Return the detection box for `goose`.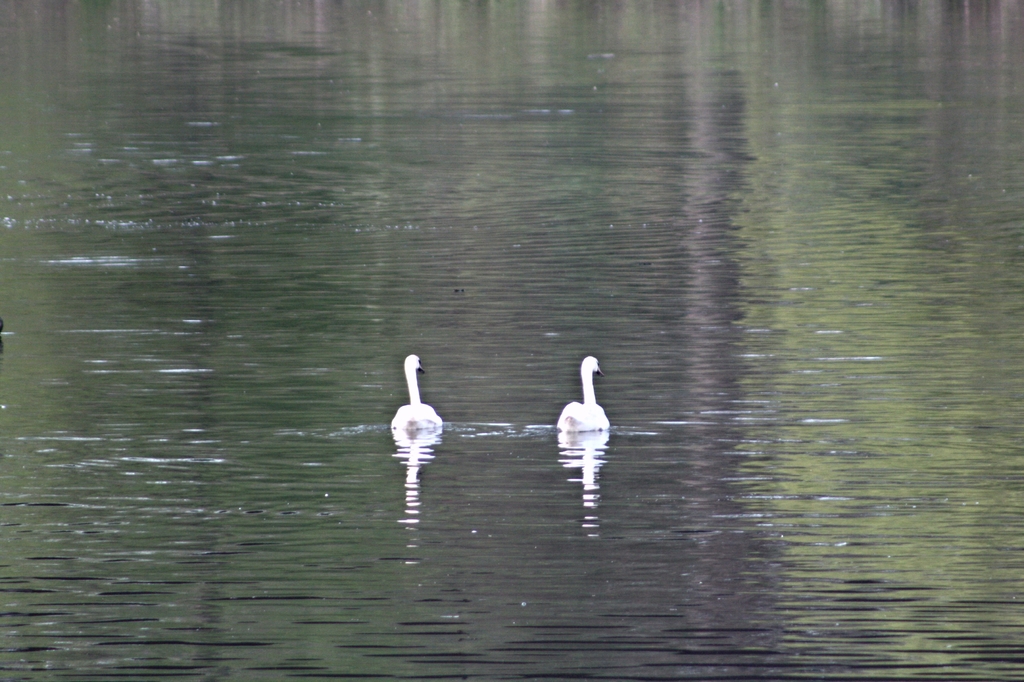
rect(394, 353, 444, 442).
